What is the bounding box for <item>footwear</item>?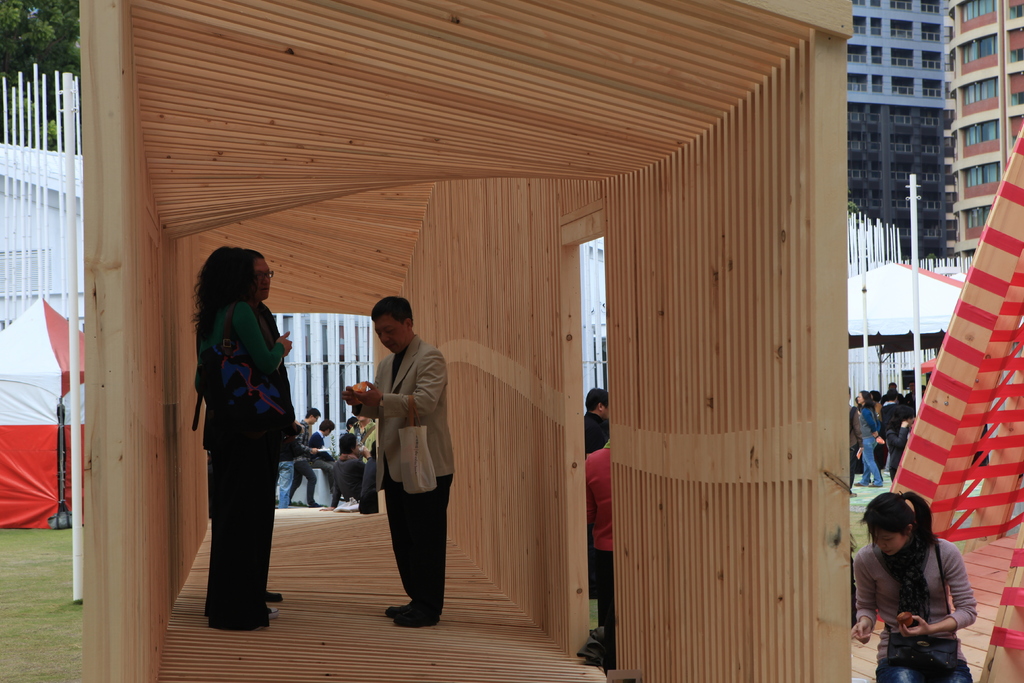
350 498 357 509.
